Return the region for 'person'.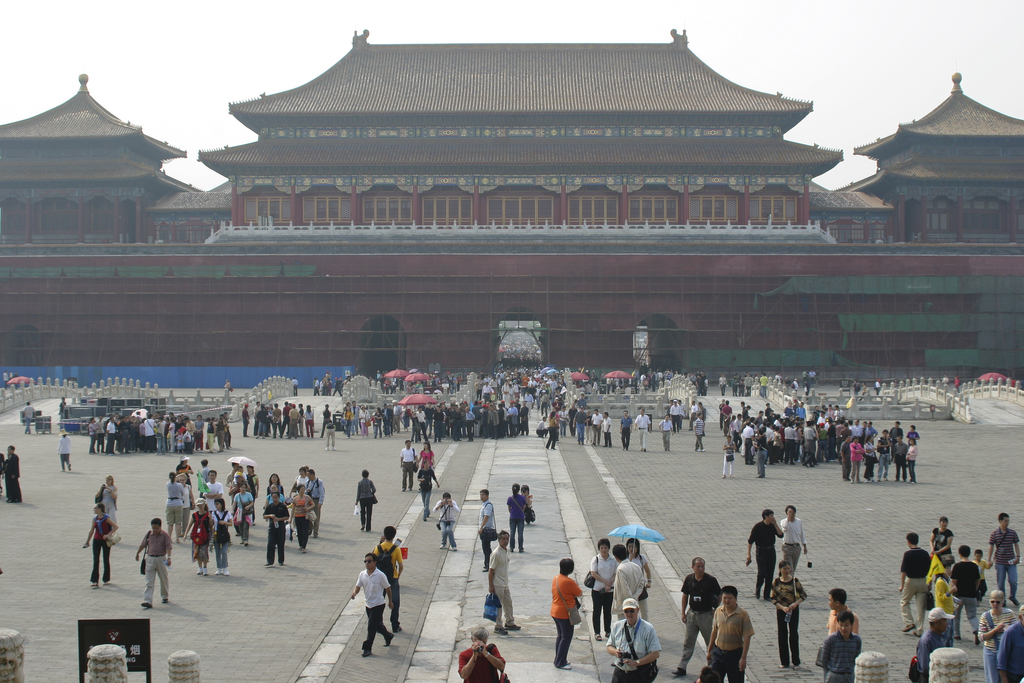
(0,442,20,504).
